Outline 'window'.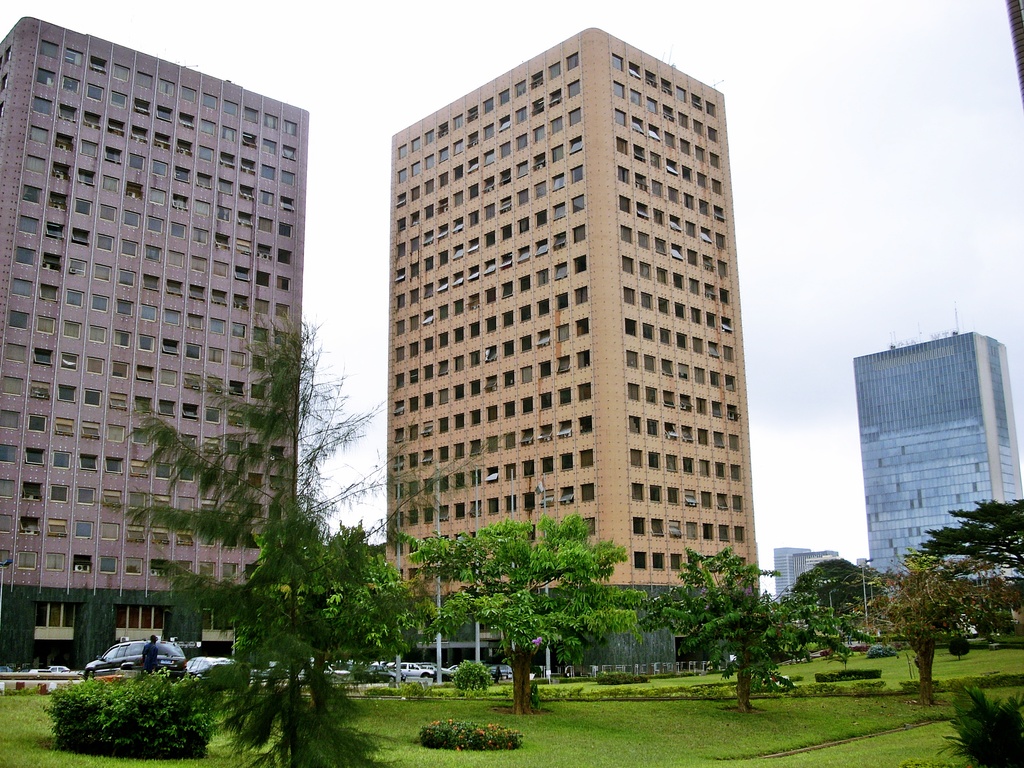
Outline: locate(109, 120, 127, 133).
